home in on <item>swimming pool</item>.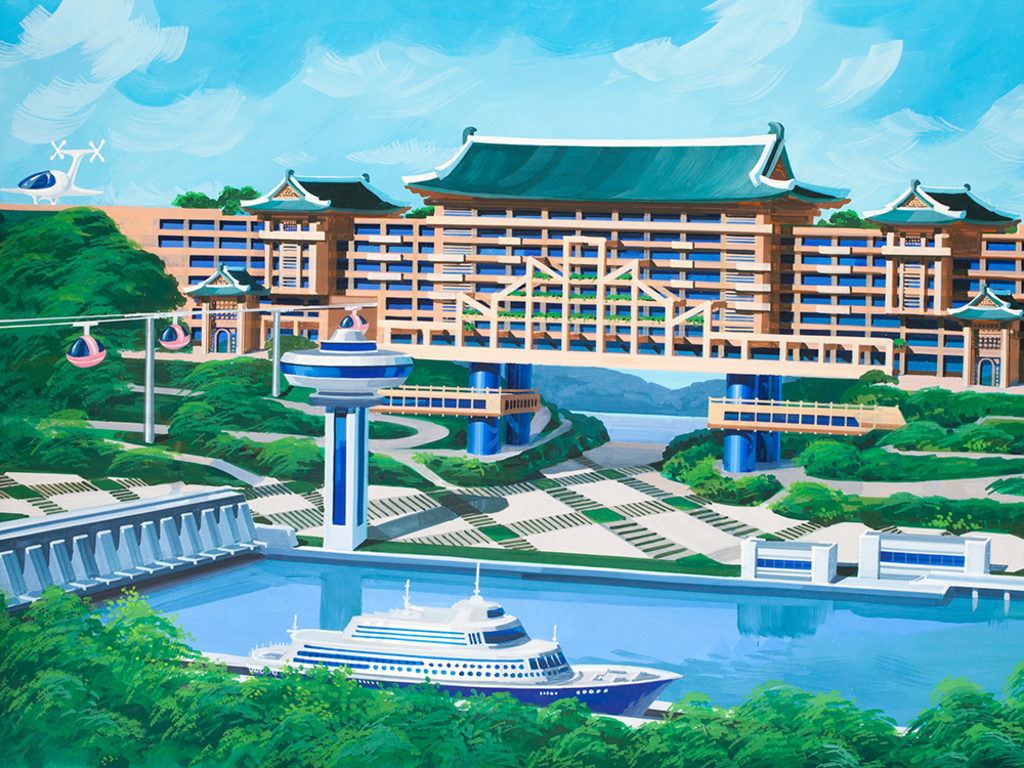
Homed in at Rect(30, 381, 1018, 741).
